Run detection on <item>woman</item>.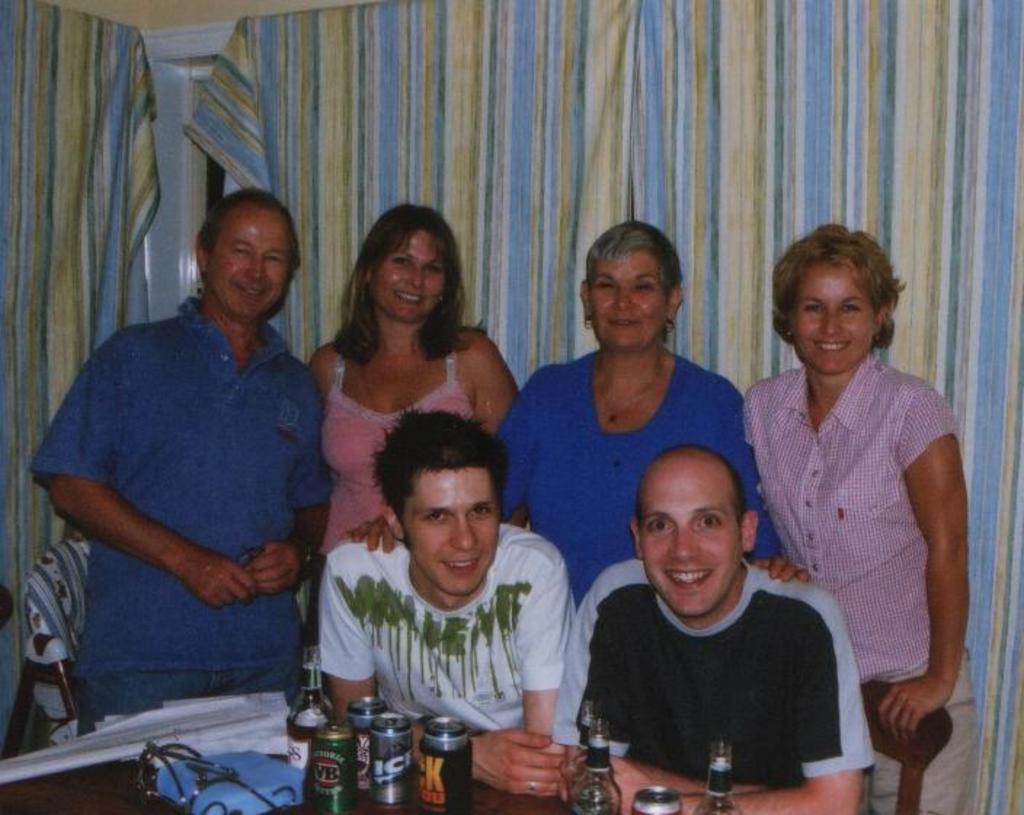
Result: (737,218,986,814).
